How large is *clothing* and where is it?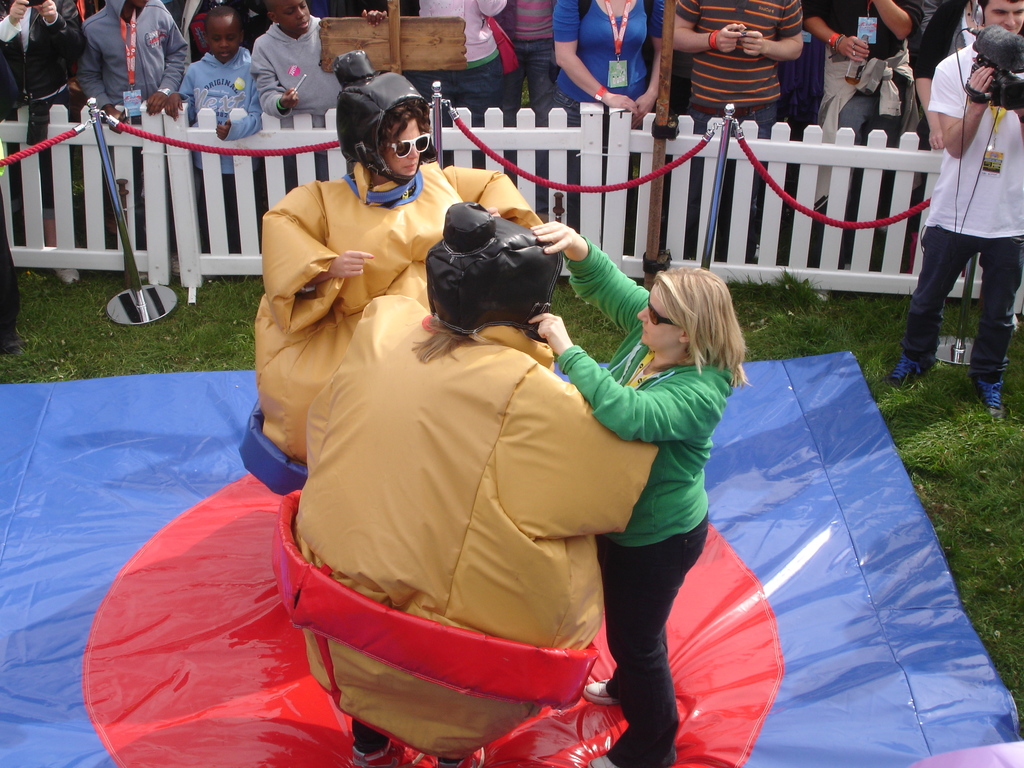
Bounding box: select_region(552, 0, 670, 241).
